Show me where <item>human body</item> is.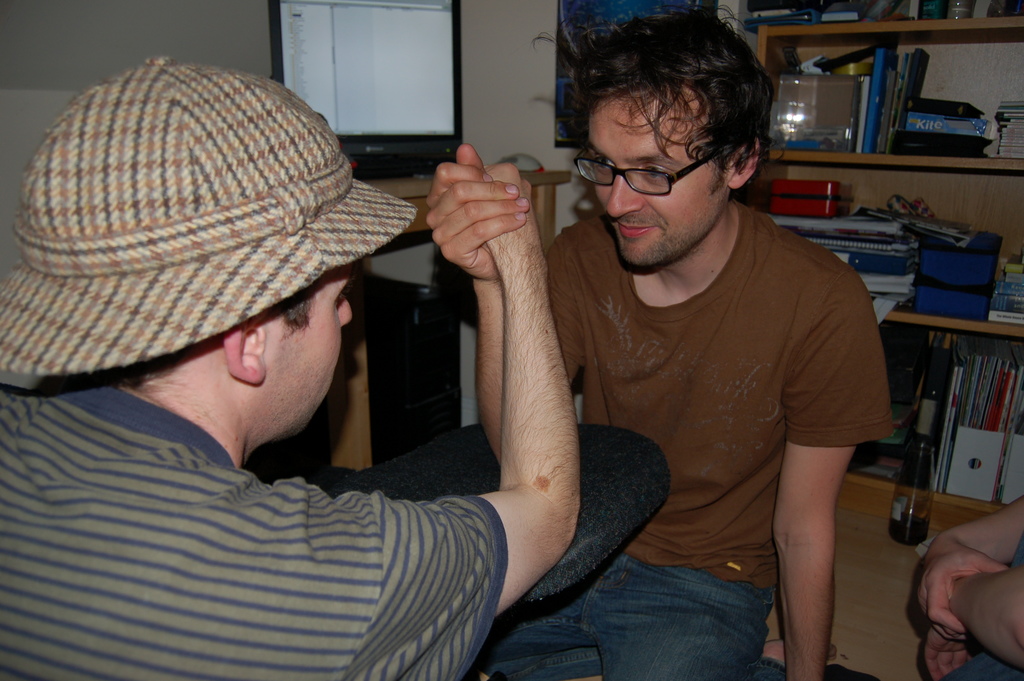
<item>human body</item> is at [424,6,895,680].
